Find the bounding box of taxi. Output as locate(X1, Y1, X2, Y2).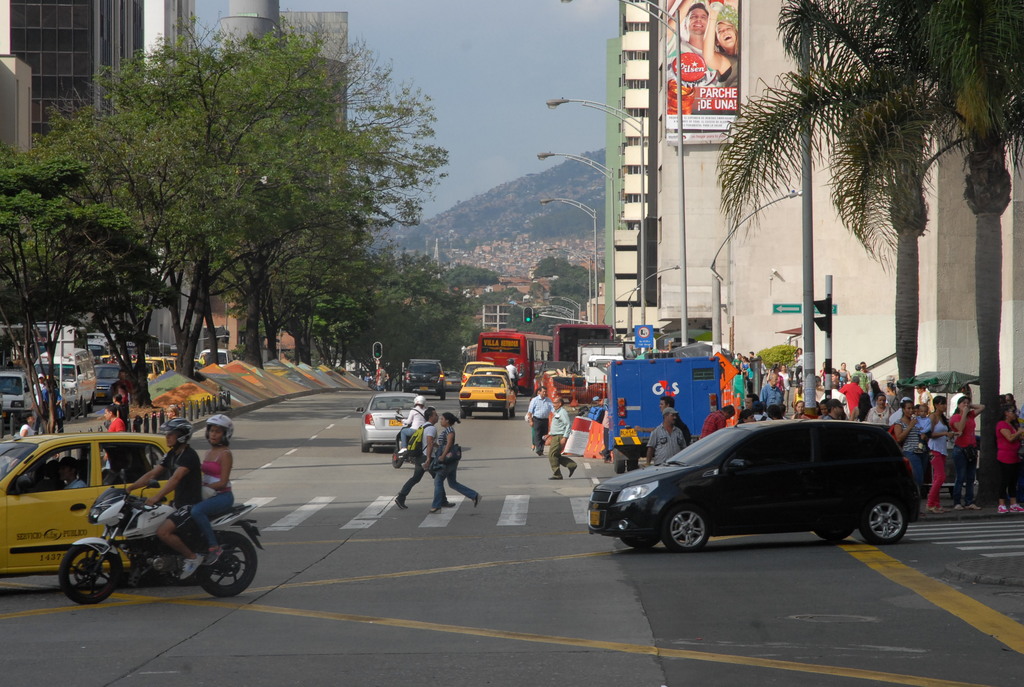
locate(130, 363, 161, 386).
